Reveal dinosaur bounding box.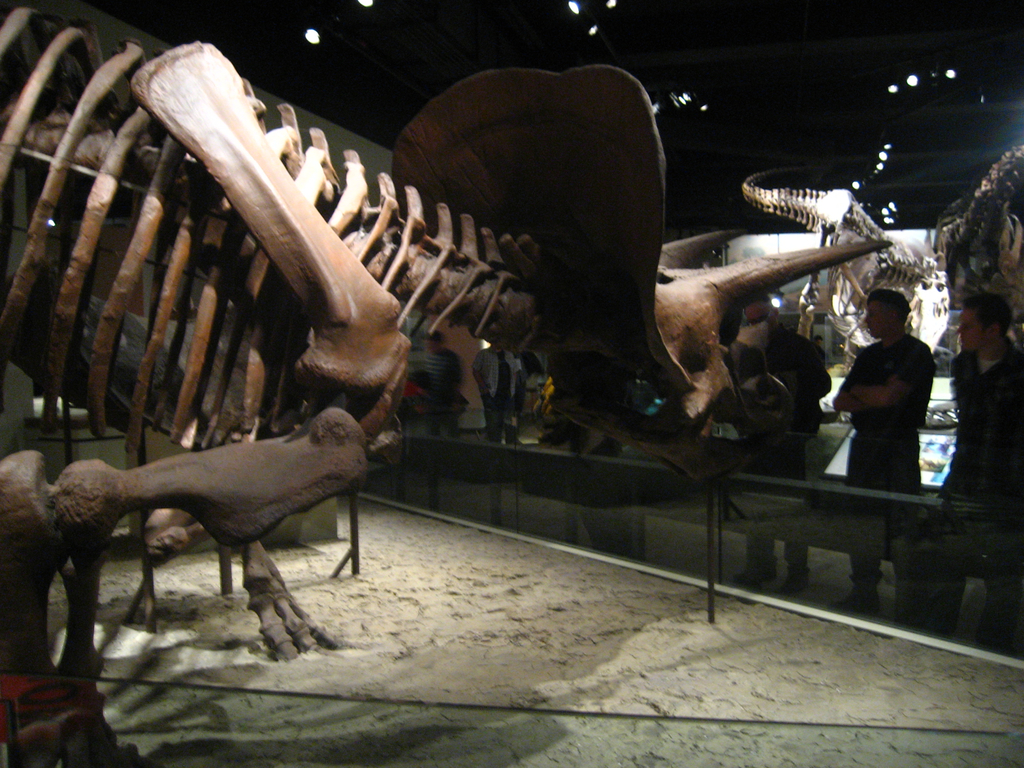
Revealed: [x1=390, y1=63, x2=897, y2=483].
